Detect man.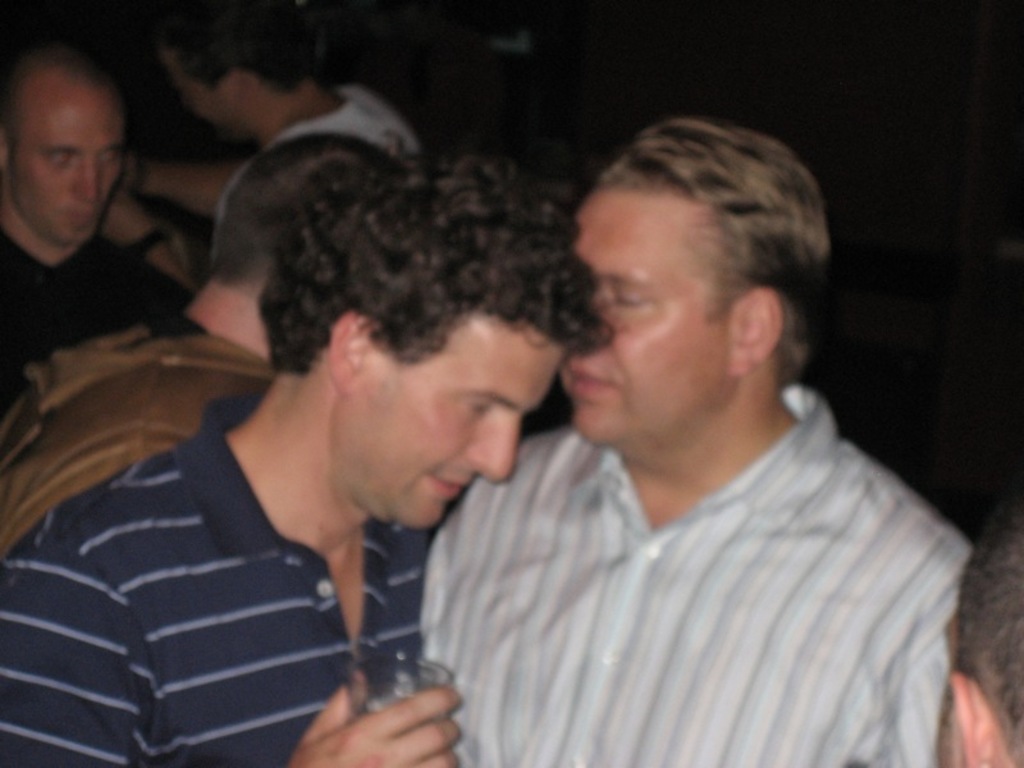
Detected at (0, 38, 202, 407).
